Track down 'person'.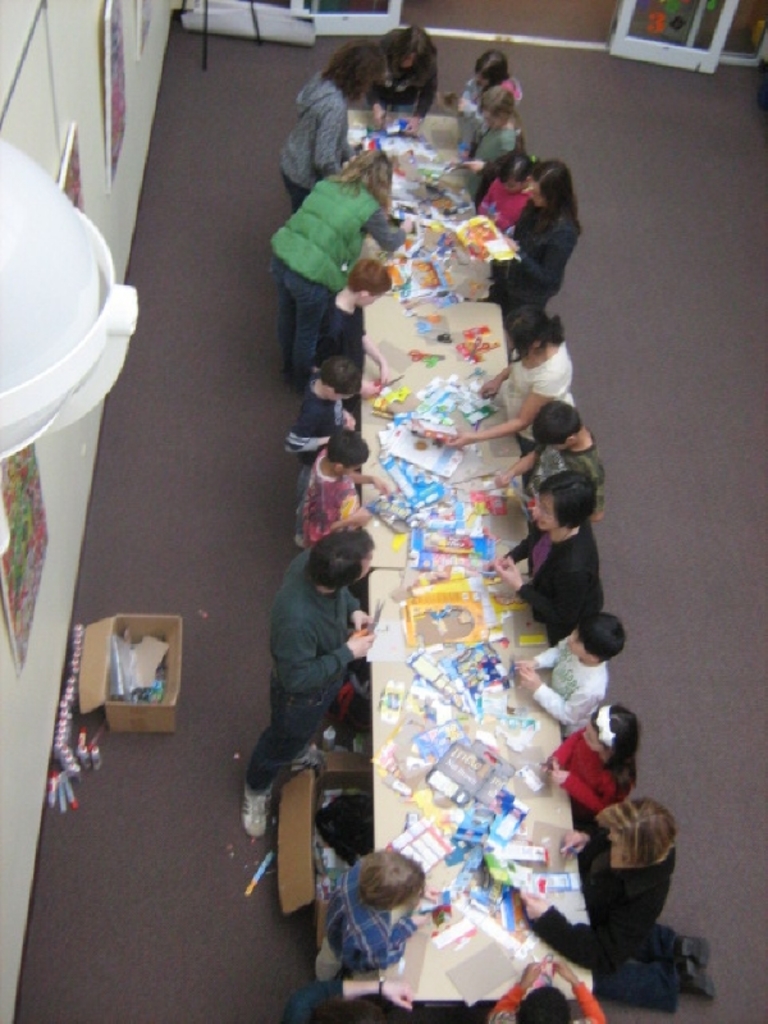
Tracked to crop(315, 253, 390, 393).
